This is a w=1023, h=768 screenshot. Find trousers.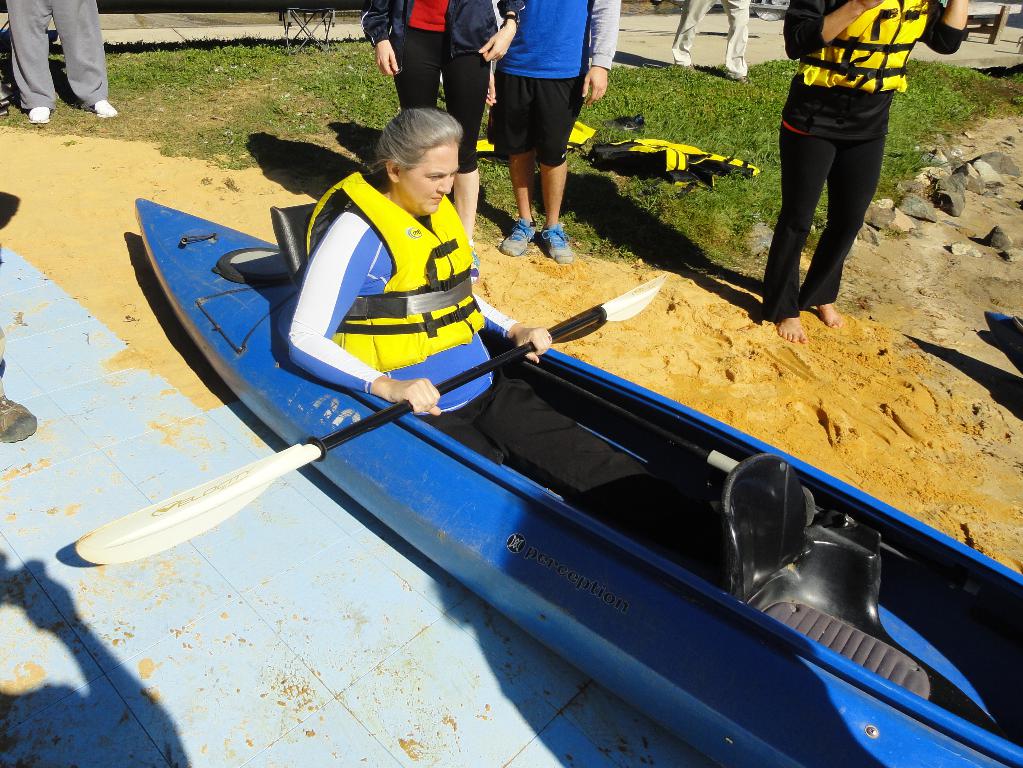
Bounding box: bbox(386, 43, 490, 171).
